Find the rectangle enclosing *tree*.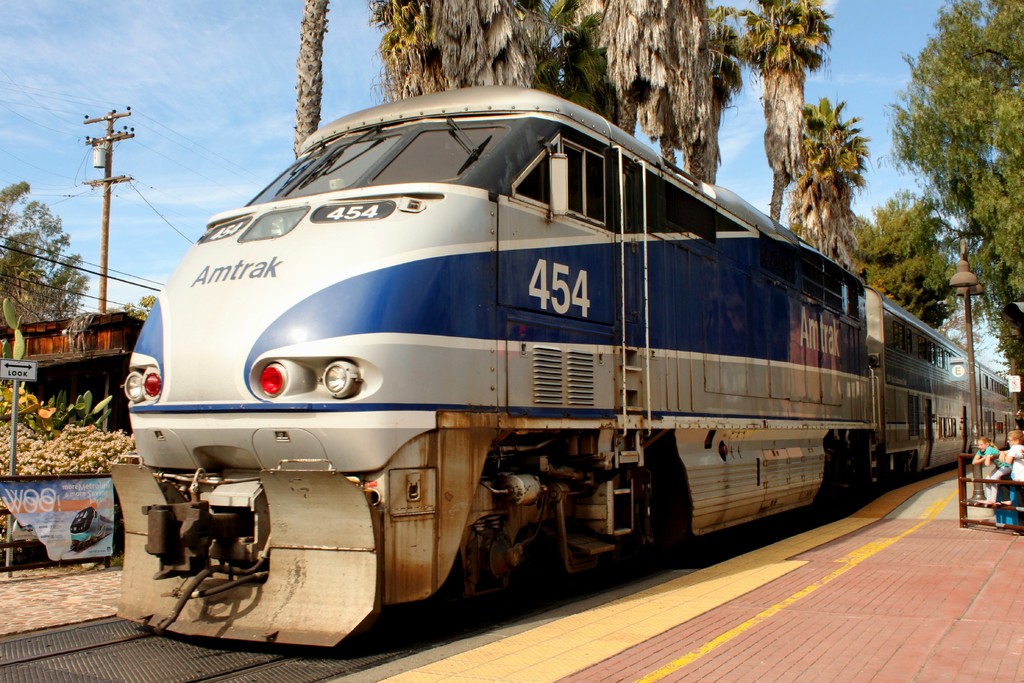
pyautogui.locateOnScreen(871, 188, 955, 332).
